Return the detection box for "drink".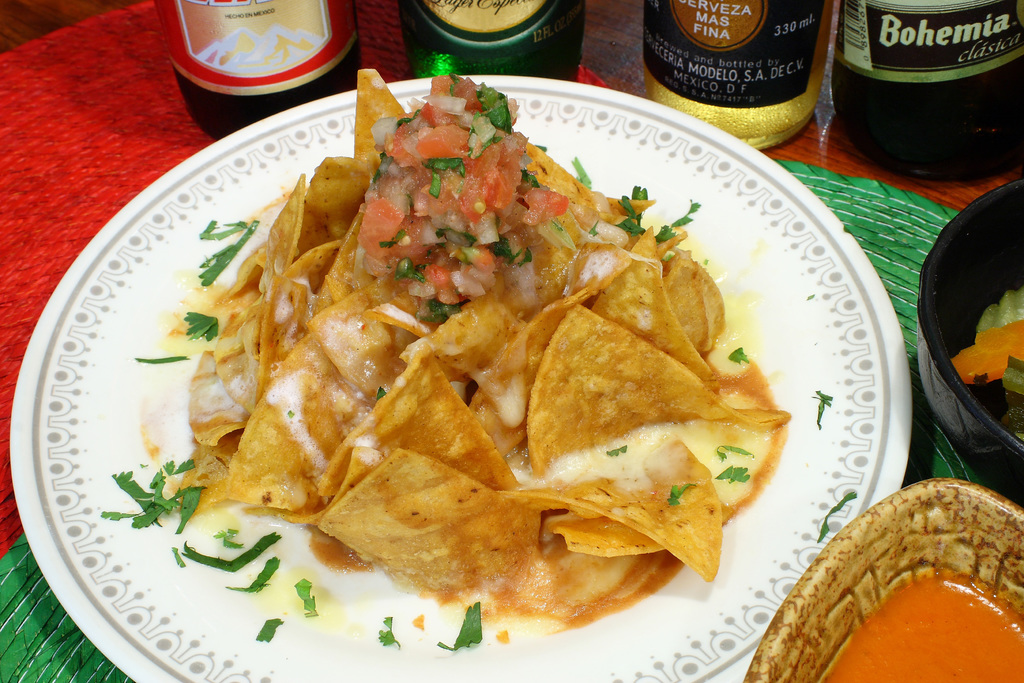
(648,0,831,146).
